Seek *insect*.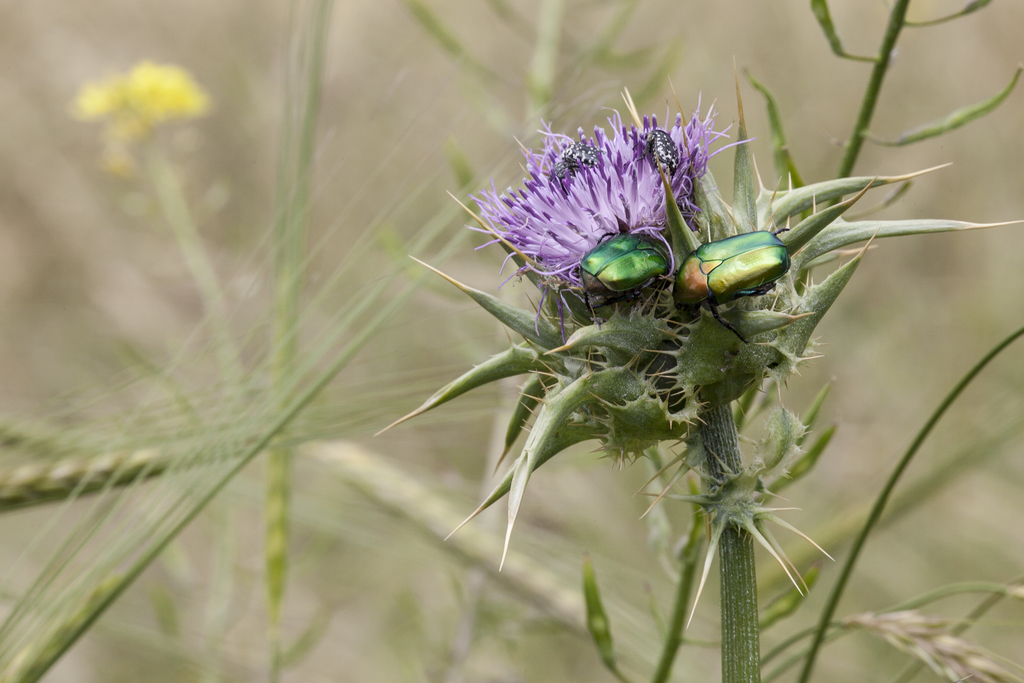
bbox=(569, 231, 671, 332).
